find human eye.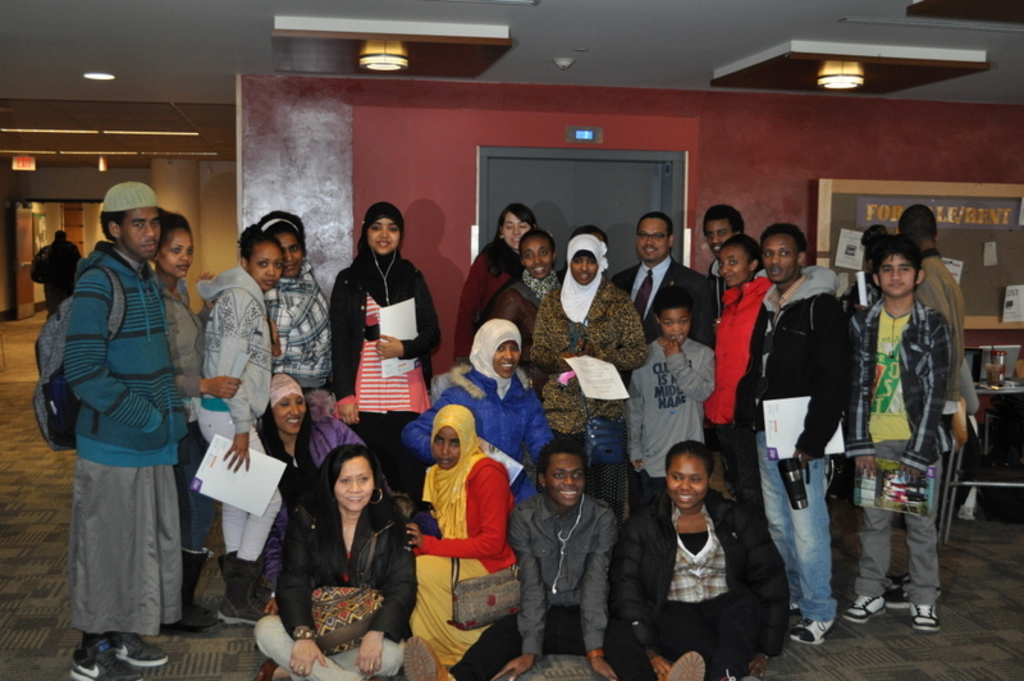
451,440,460,448.
